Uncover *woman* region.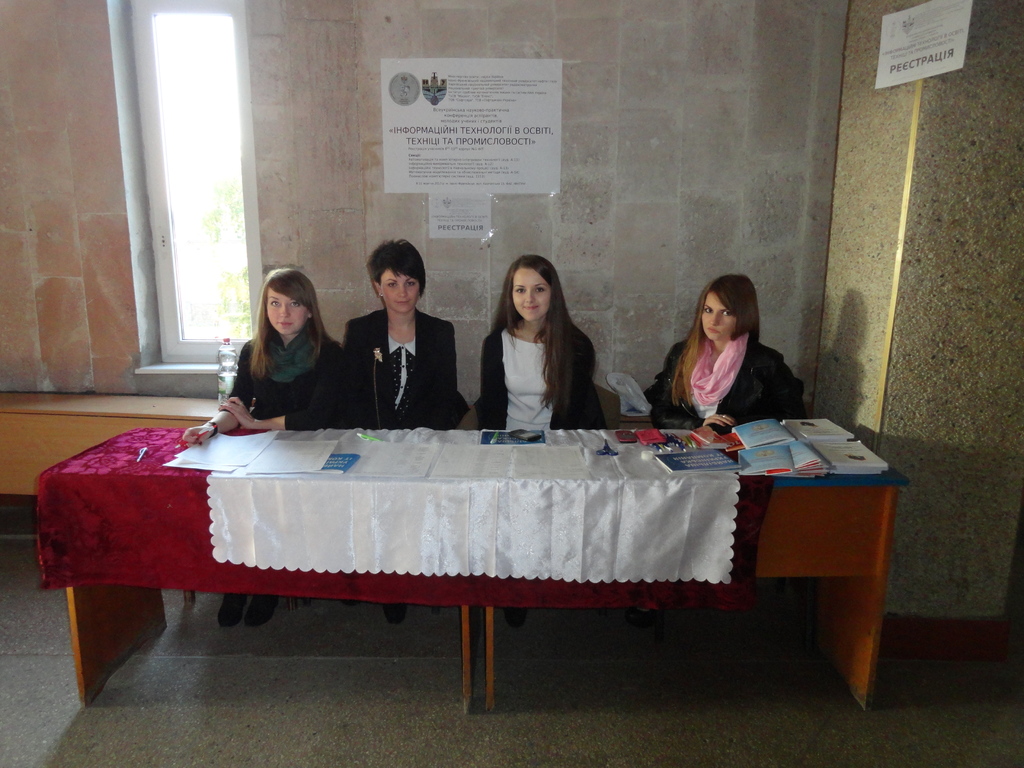
Uncovered: 483/250/608/420.
